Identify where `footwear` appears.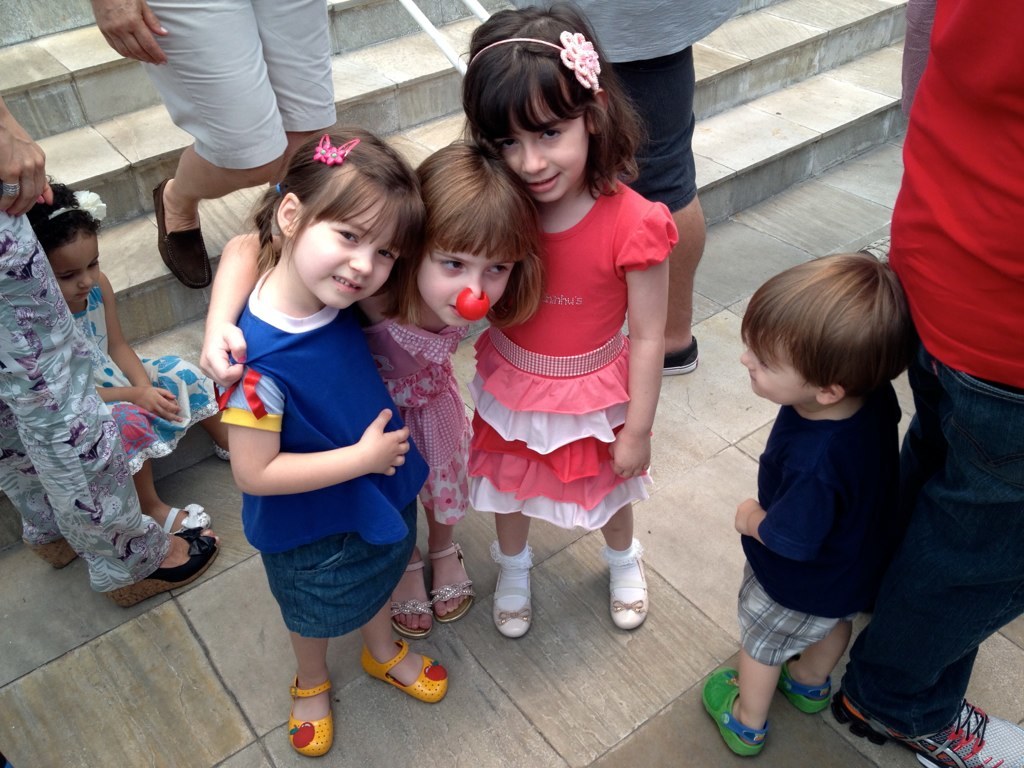
Appears at crop(388, 554, 435, 643).
